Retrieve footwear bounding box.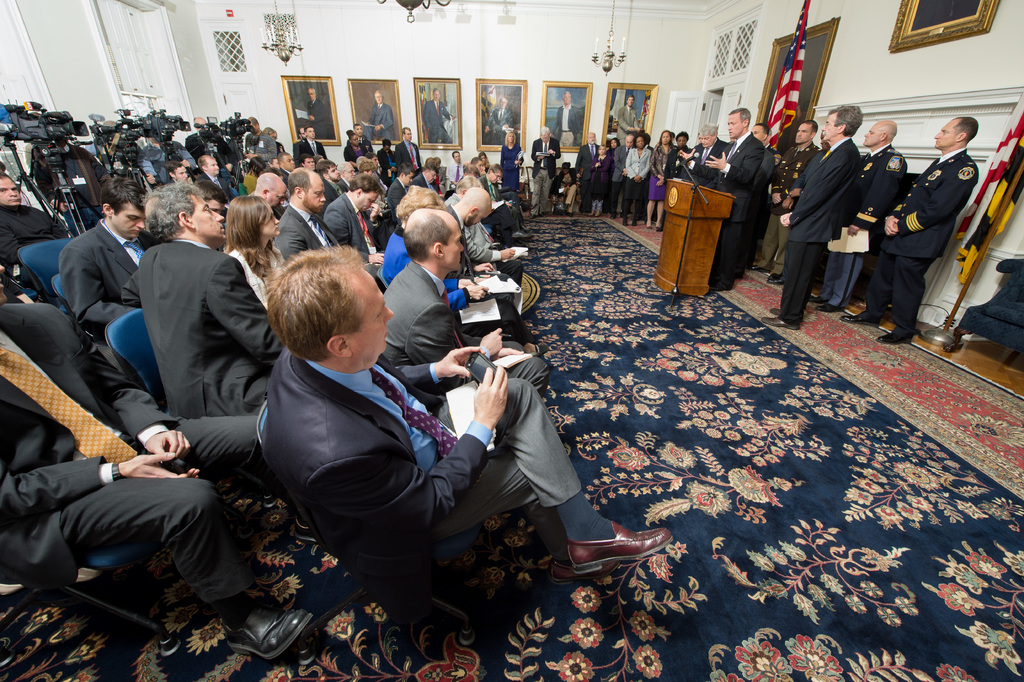
Bounding box: box=[875, 331, 913, 346].
